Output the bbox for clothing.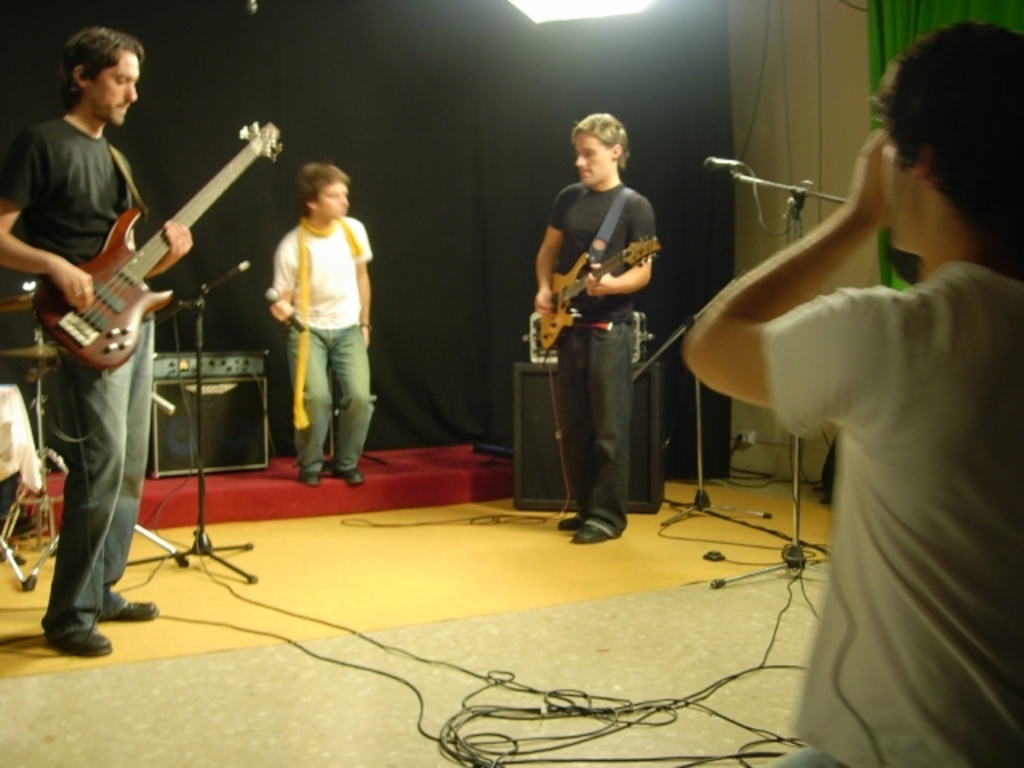
<bbox>526, 131, 669, 534</bbox>.
